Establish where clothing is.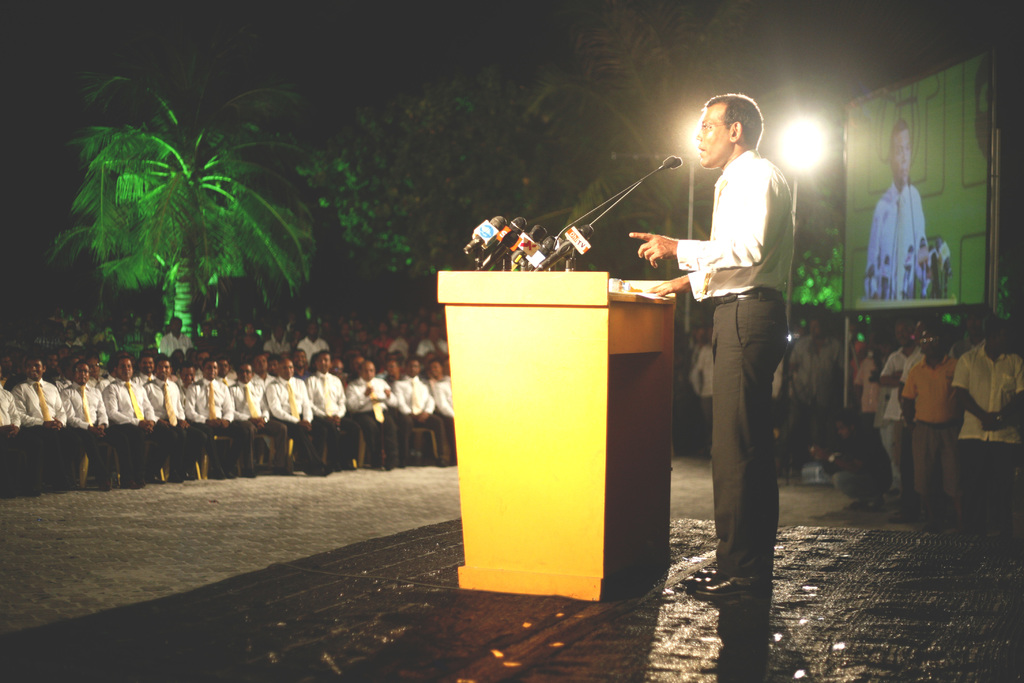
Established at bbox=[780, 334, 842, 441].
